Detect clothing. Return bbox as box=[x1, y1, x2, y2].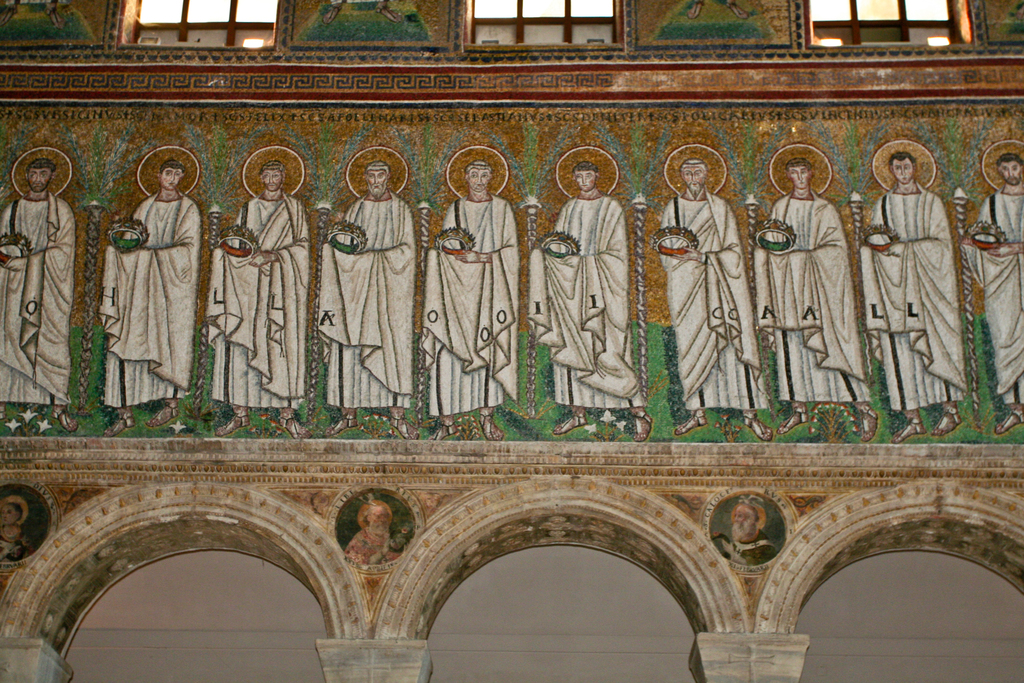
box=[972, 188, 1021, 395].
